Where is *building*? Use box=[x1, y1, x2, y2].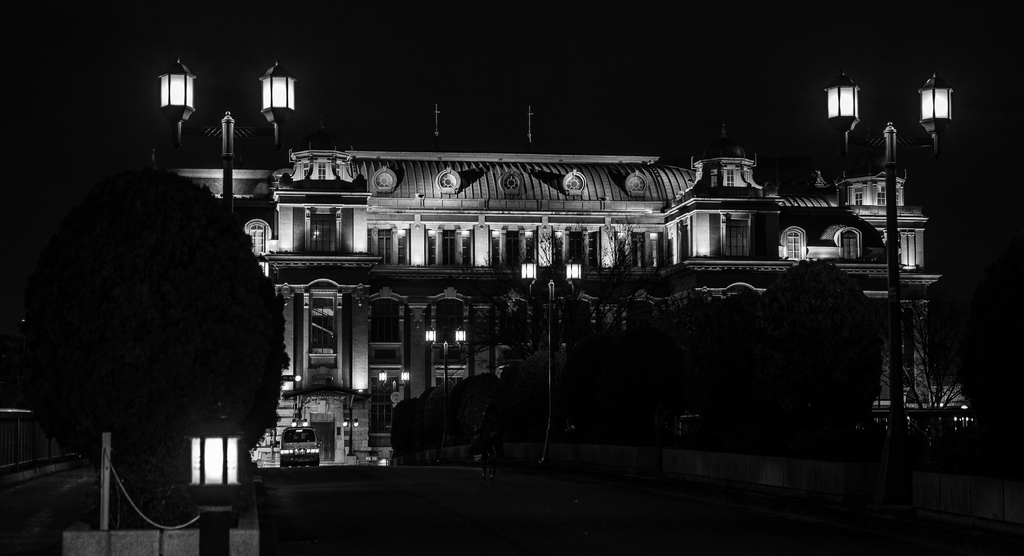
box=[161, 107, 938, 467].
